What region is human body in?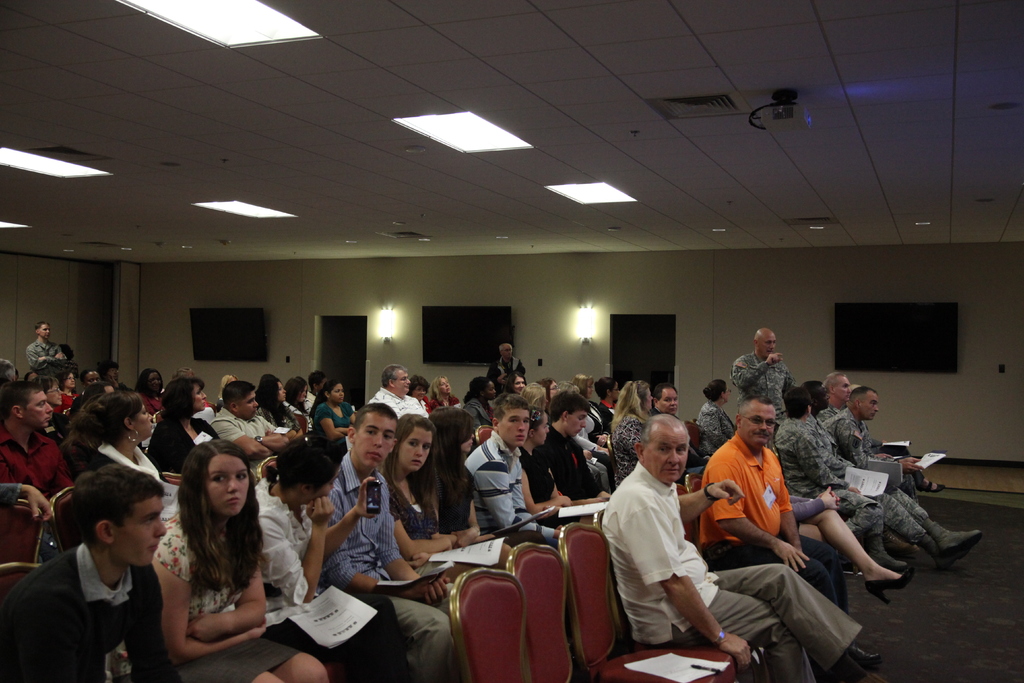
locate(733, 352, 796, 423).
